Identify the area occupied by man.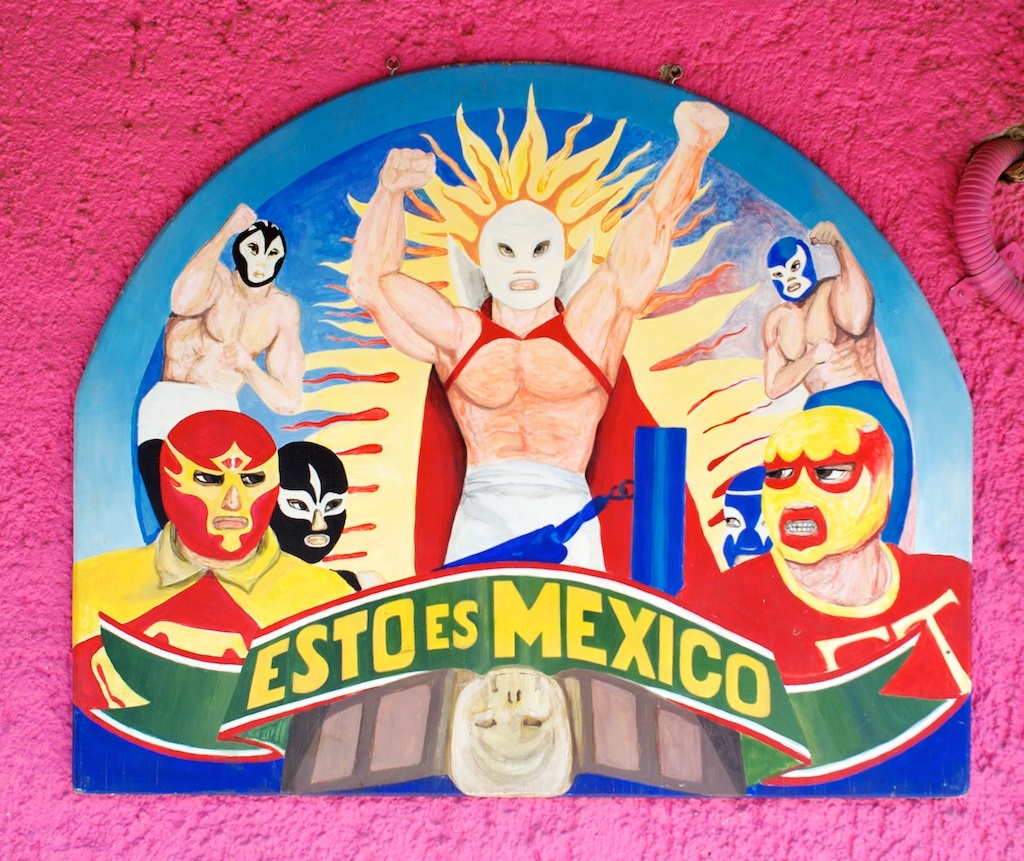
Area: (x1=756, y1=220, x2=917, y2=549).
